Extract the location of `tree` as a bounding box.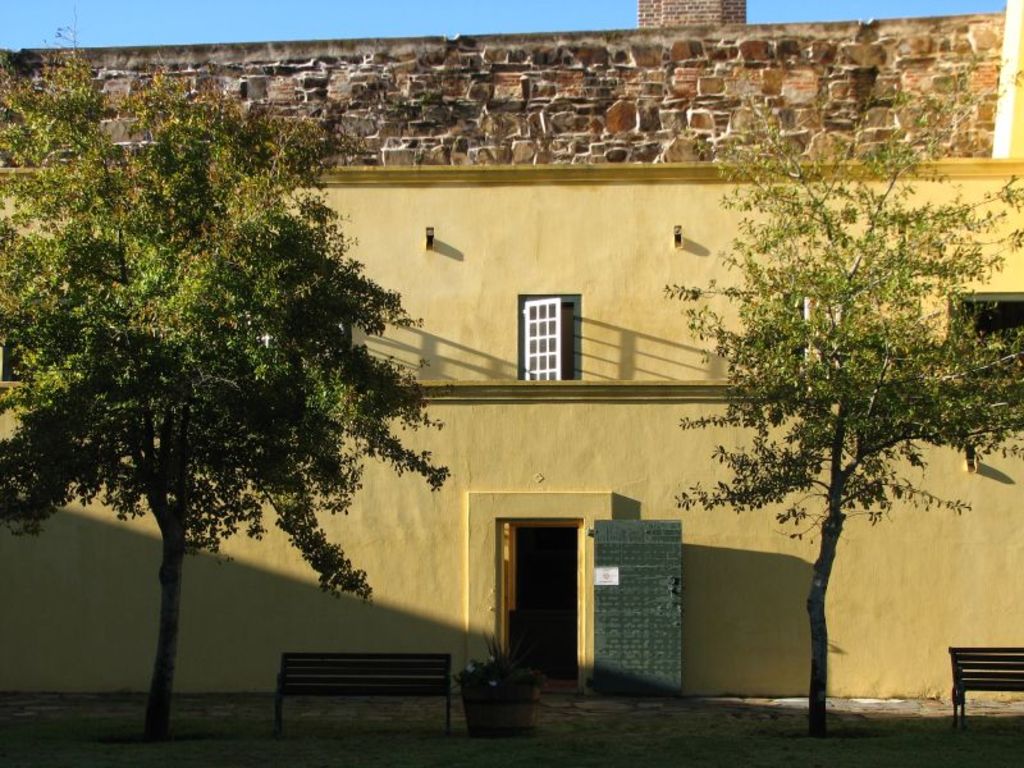
detection(0, 10, 454, 750).
